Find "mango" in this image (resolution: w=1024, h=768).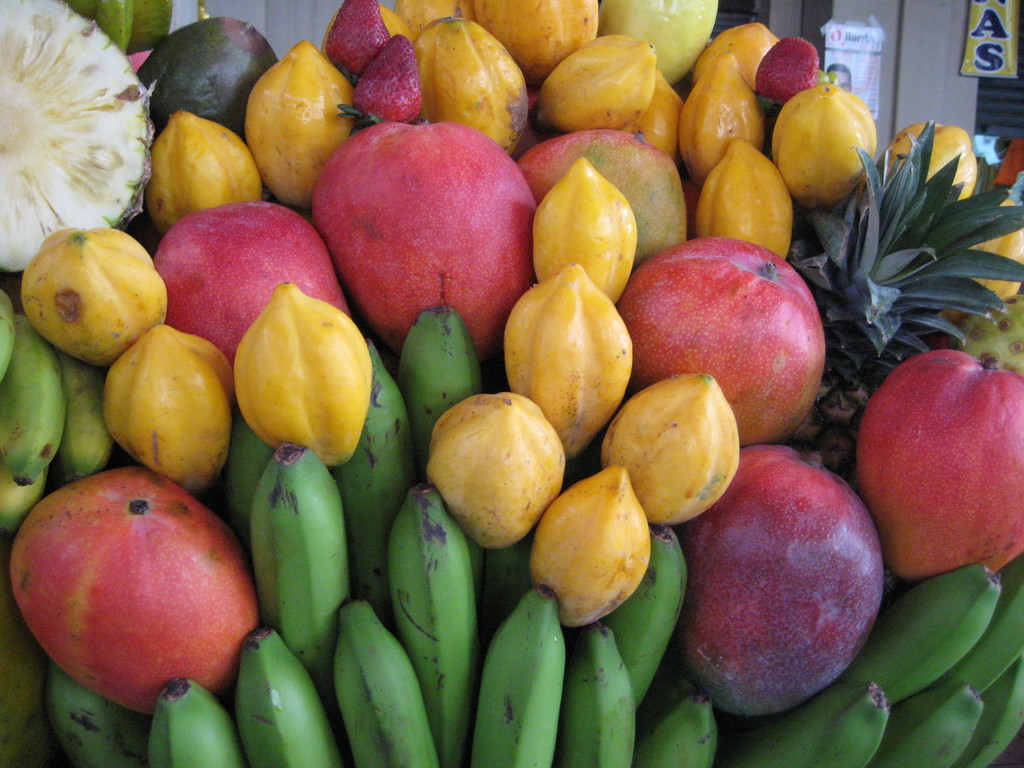
box=[621, 240, 826, 447].
